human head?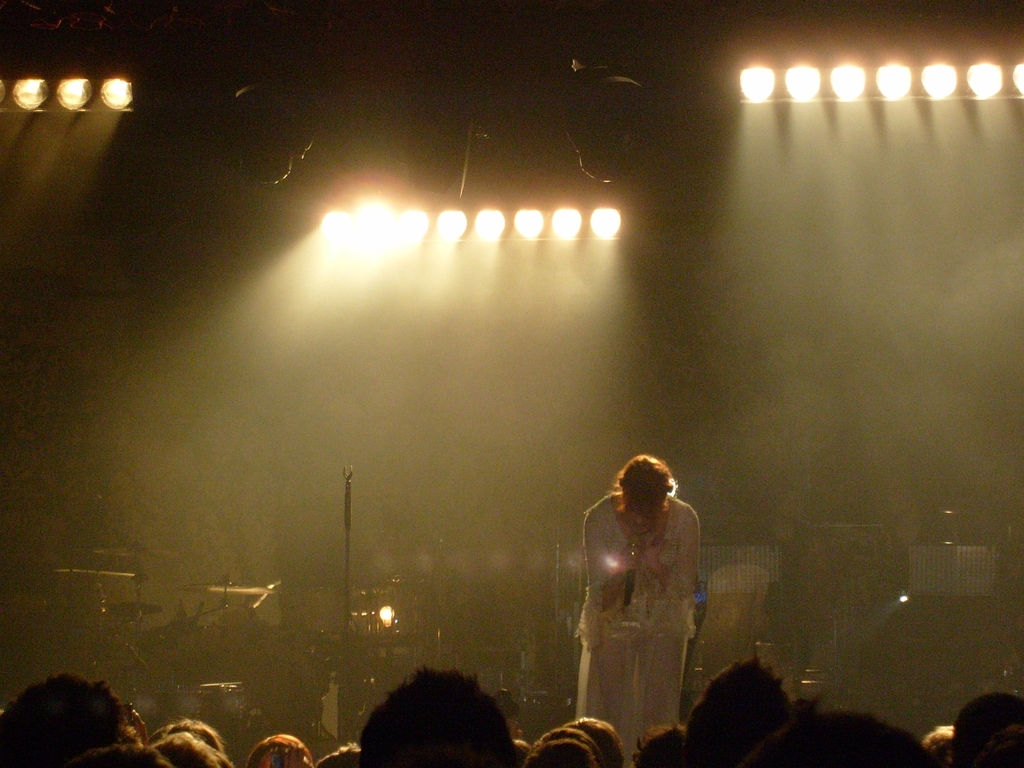
BBox(612, 455, 672, 530)
